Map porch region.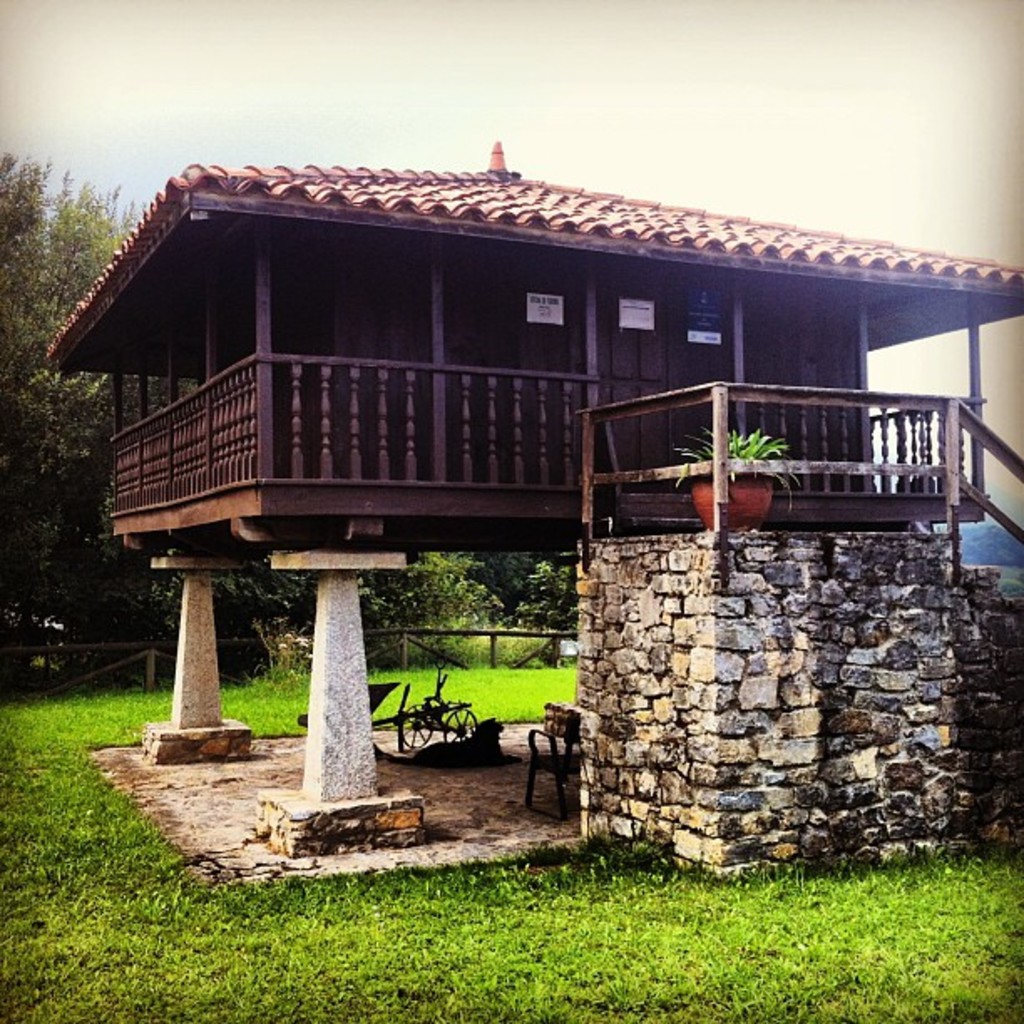
Mapped to (0, 151, 967, 882).
